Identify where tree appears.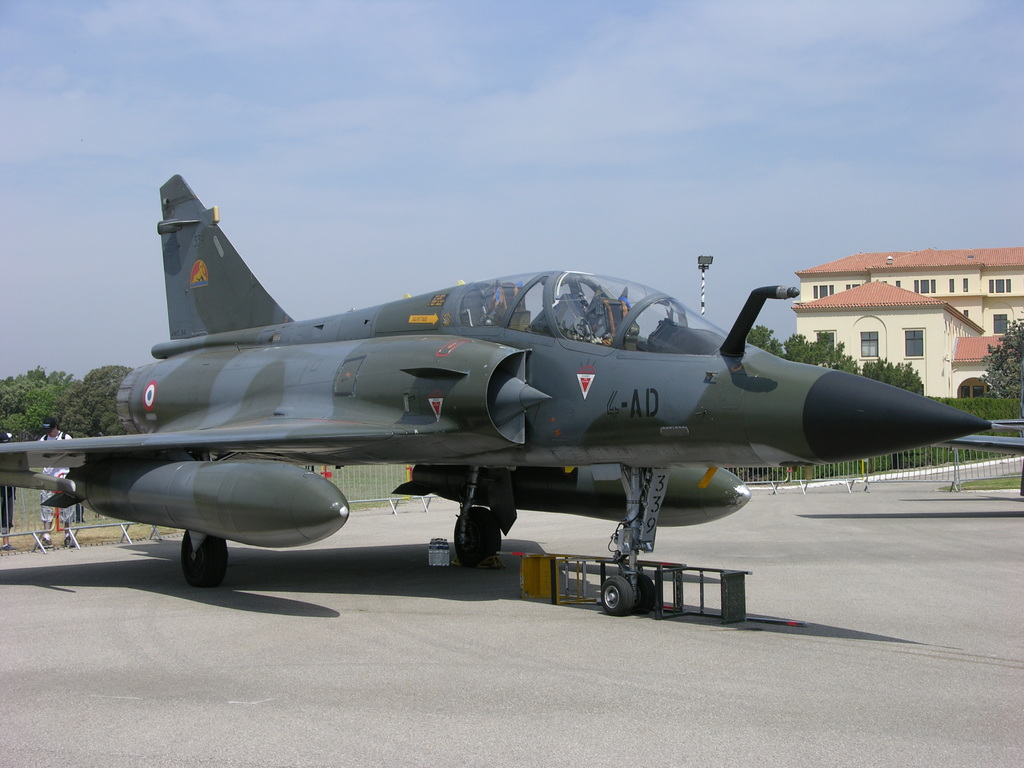
Appears at region(0, 367, 117, 436).
